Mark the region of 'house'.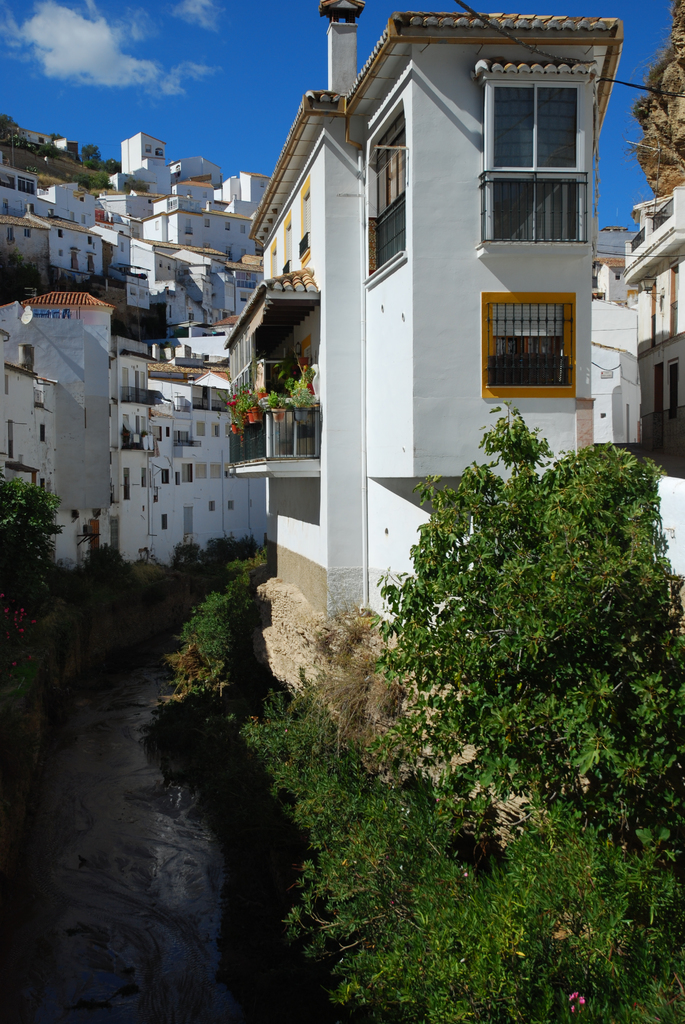
Region: box=[218, 0, 626, 623].
